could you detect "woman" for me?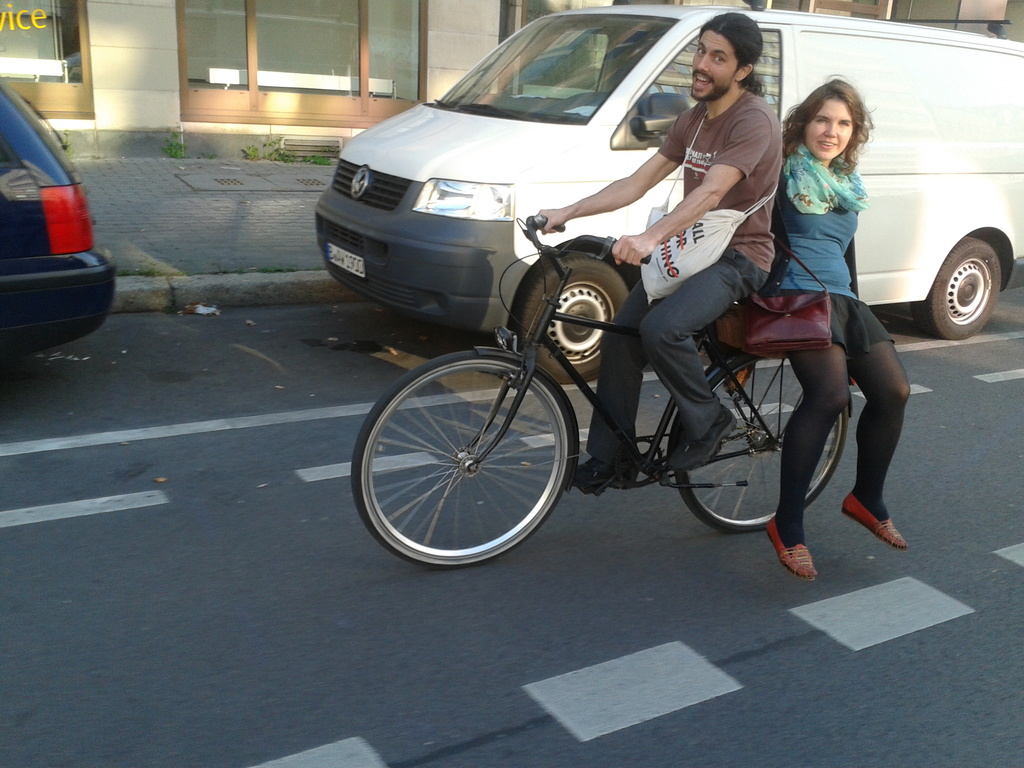
Detection result: {"x1": 733, "y1": 45, "x2": 922, "y2": 543}.
